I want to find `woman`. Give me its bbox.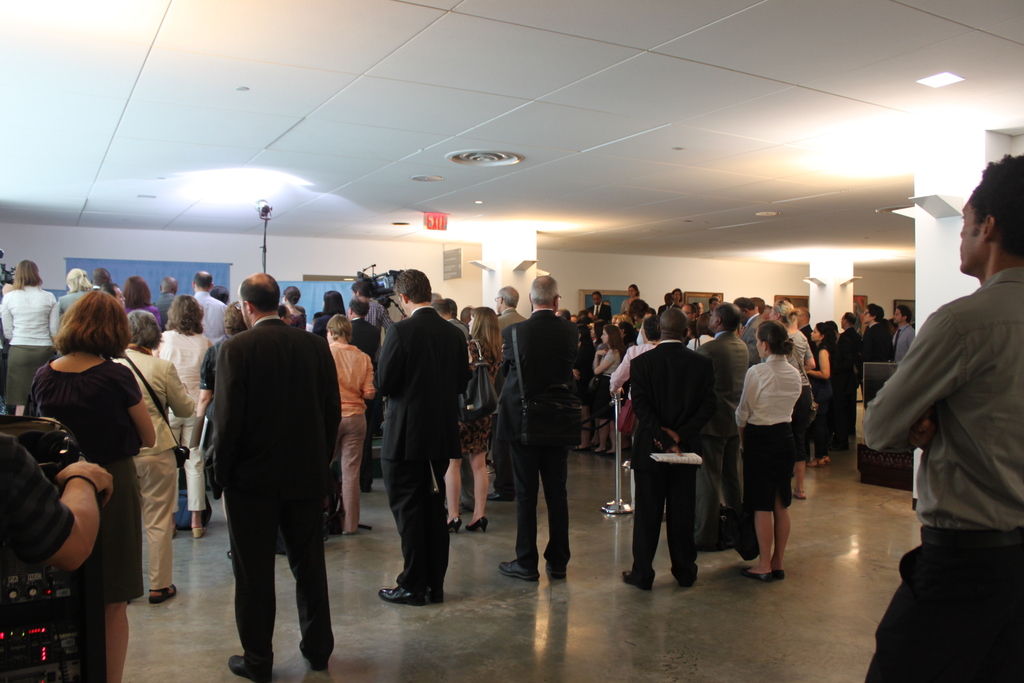
{"left": 95, "top": 265, "right": 118, "bottom": 295}.
